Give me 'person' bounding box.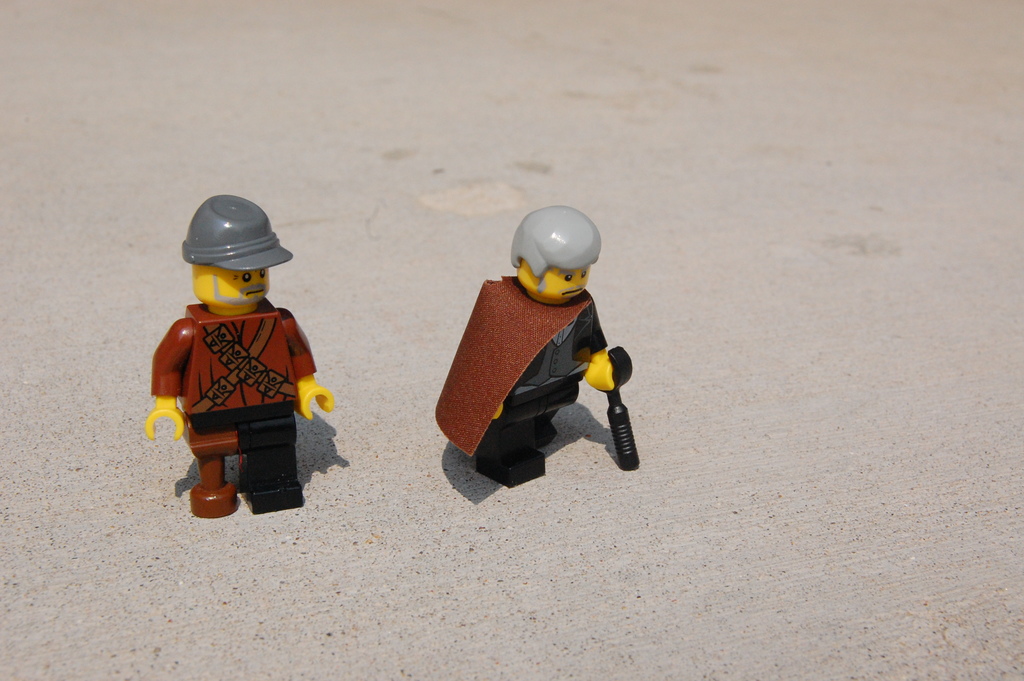
<region>148, 184, 326, 512</region>.
